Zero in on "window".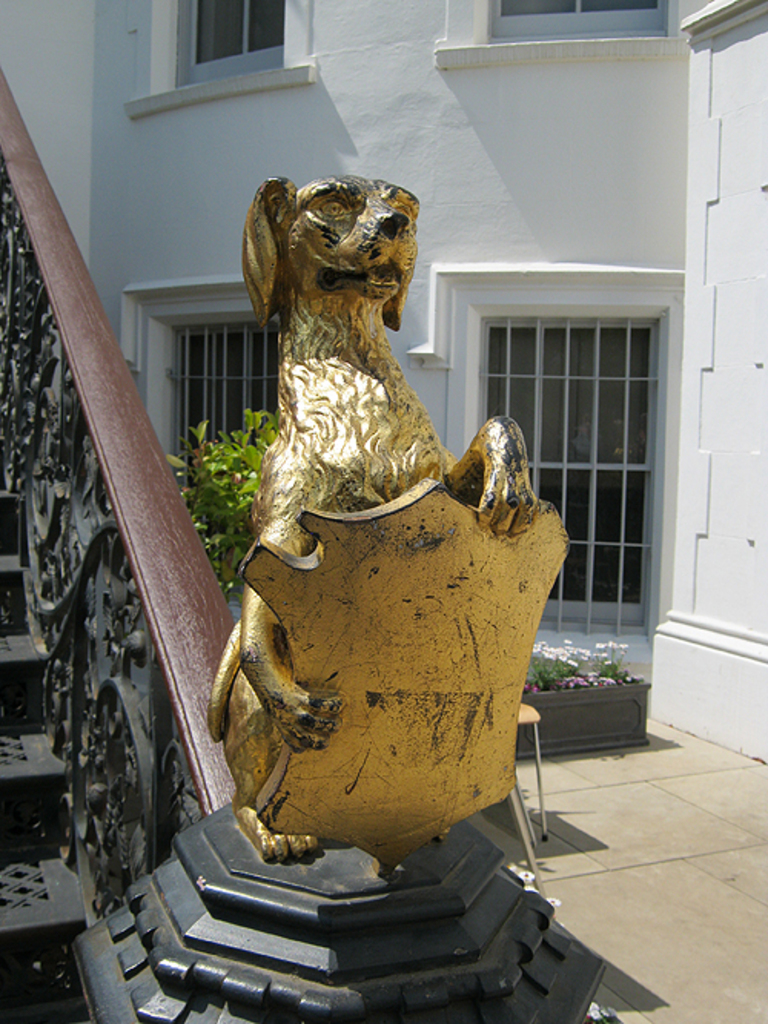
Zeroed in: left=118, top=276, right=280, bottom=619.
